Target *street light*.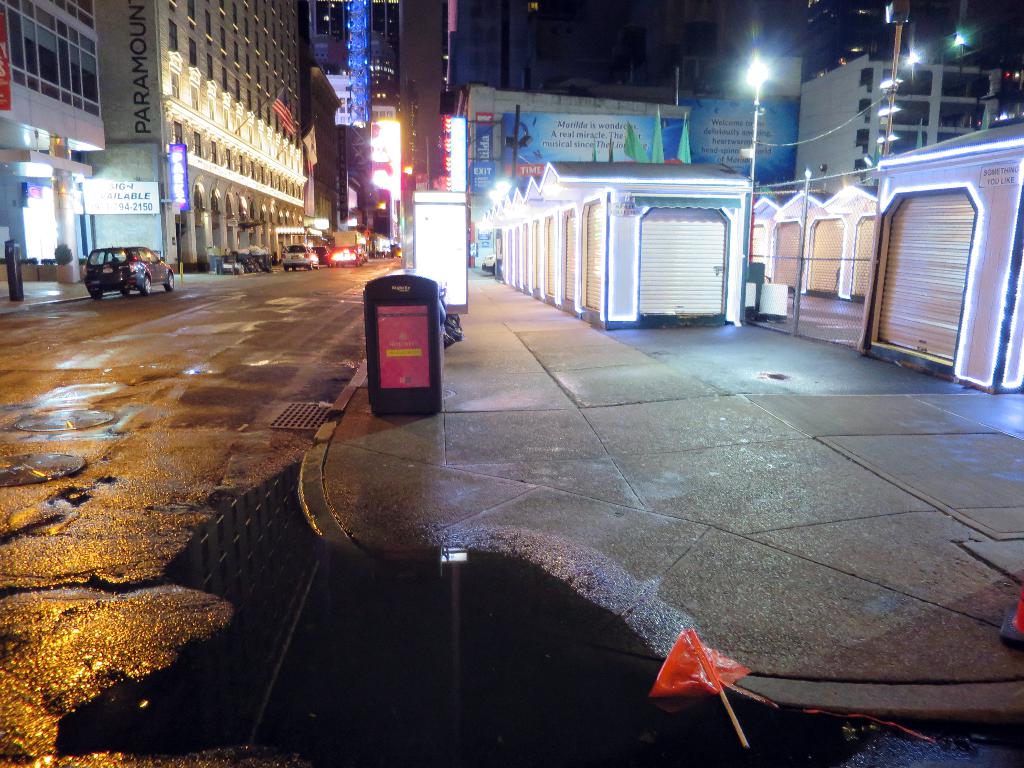
Target region: (x1=744, y1=61, x2=771, y2=178).
